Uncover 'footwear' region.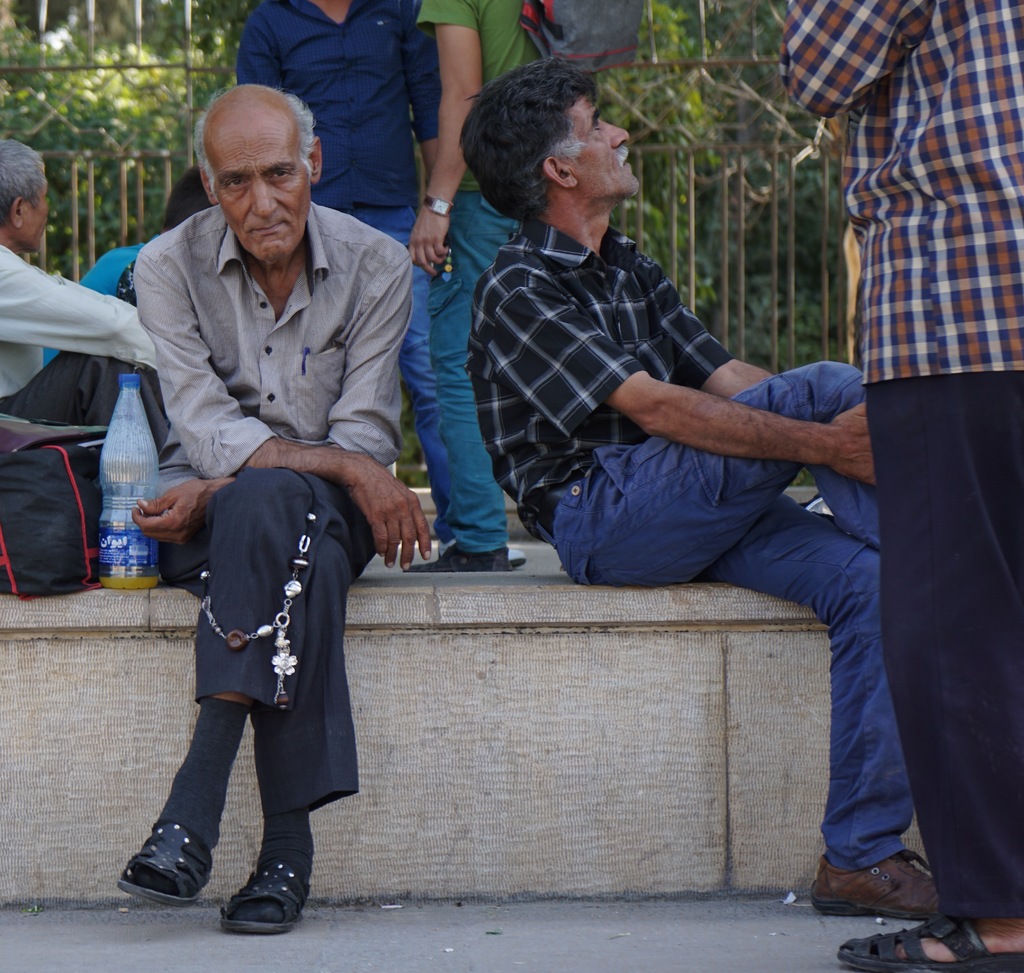
Uncovered: (left=435, top=538, right=525, bottom=567).
